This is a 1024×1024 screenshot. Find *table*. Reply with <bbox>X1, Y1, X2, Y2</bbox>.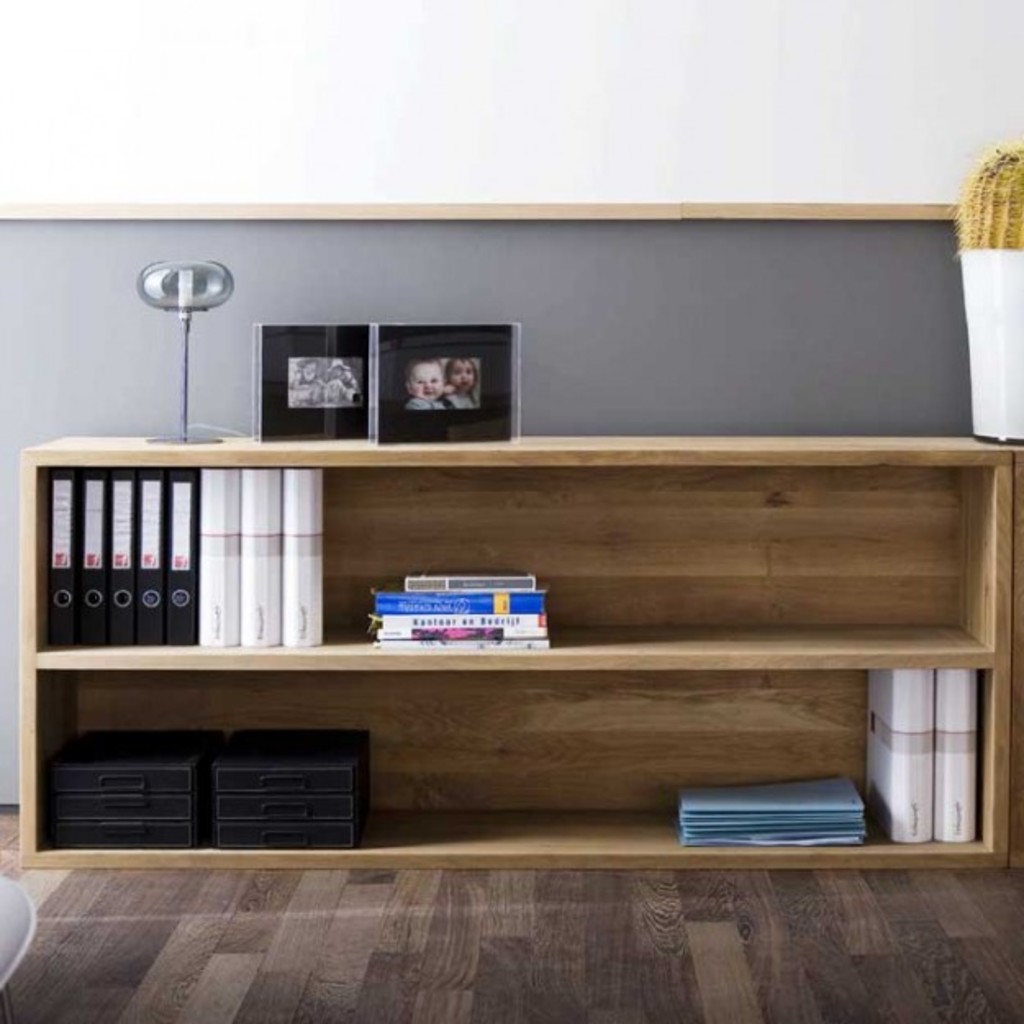
<bbox>0, 865, 34, 1022</bbox>.
